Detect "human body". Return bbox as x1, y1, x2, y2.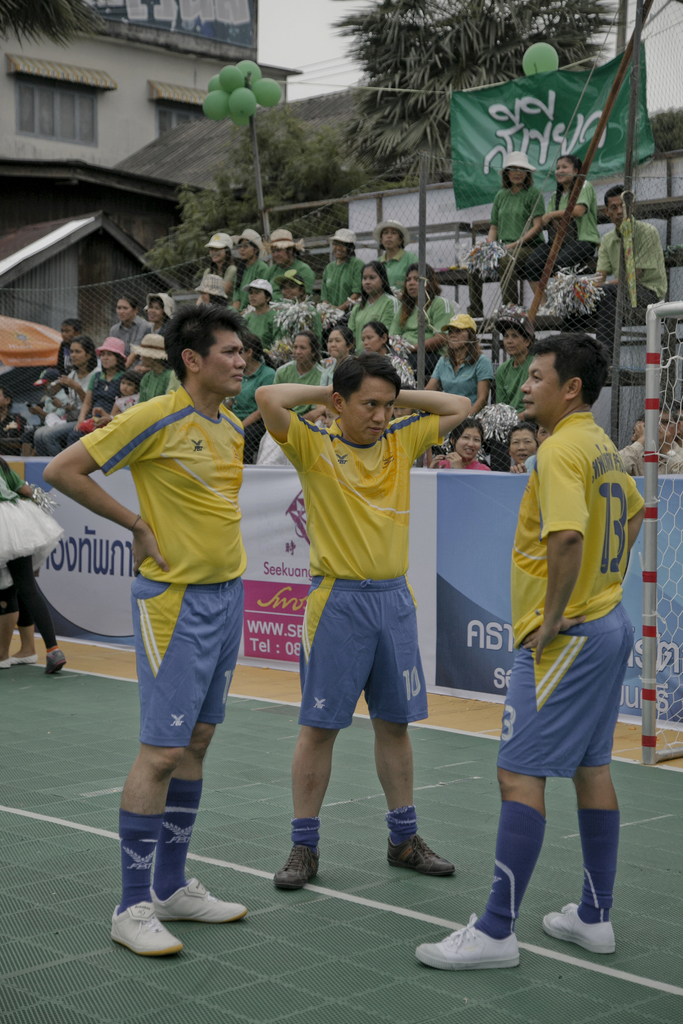
415, 407, 646, 974.
